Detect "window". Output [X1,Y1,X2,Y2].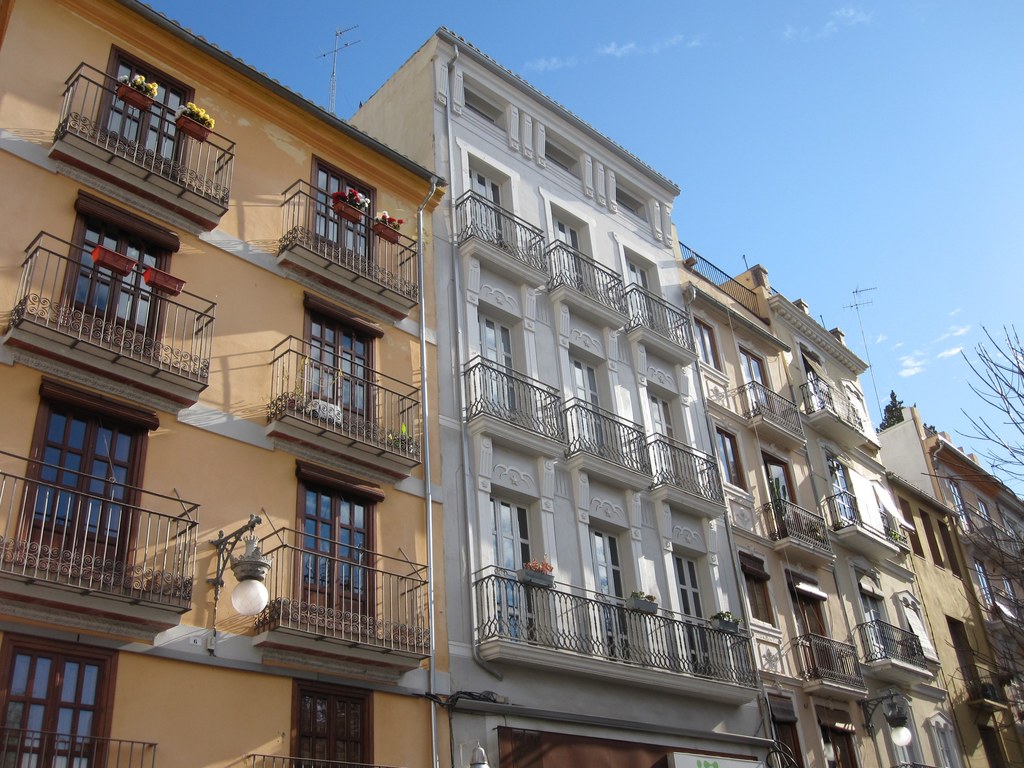
[867,592,896,666].
